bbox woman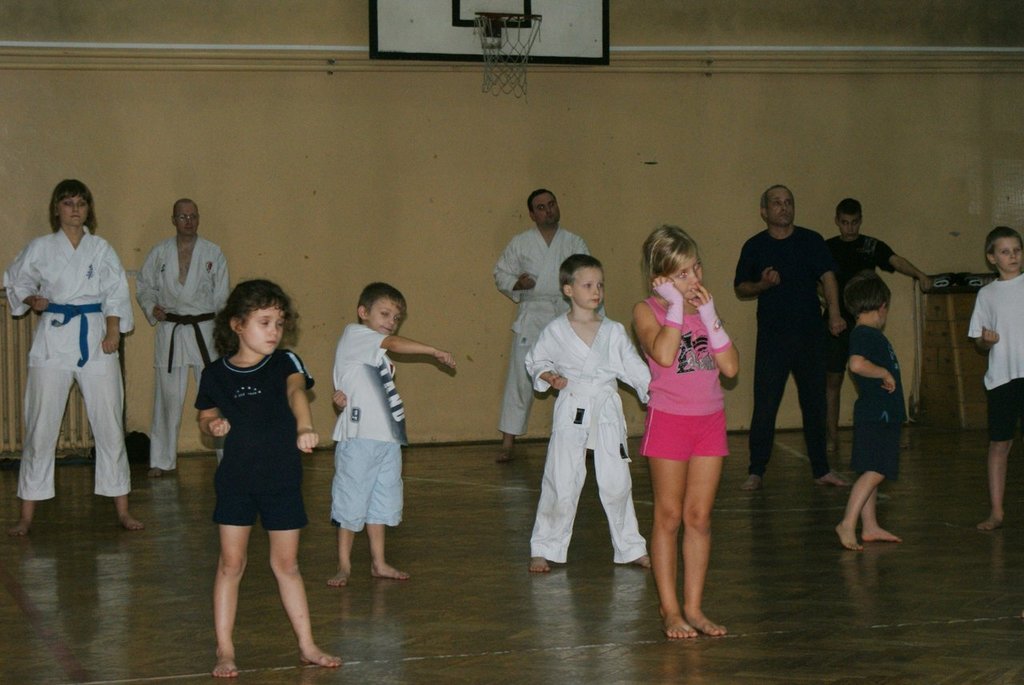
pyautogui.locateOnScreen(639, 222, 754, 628)
